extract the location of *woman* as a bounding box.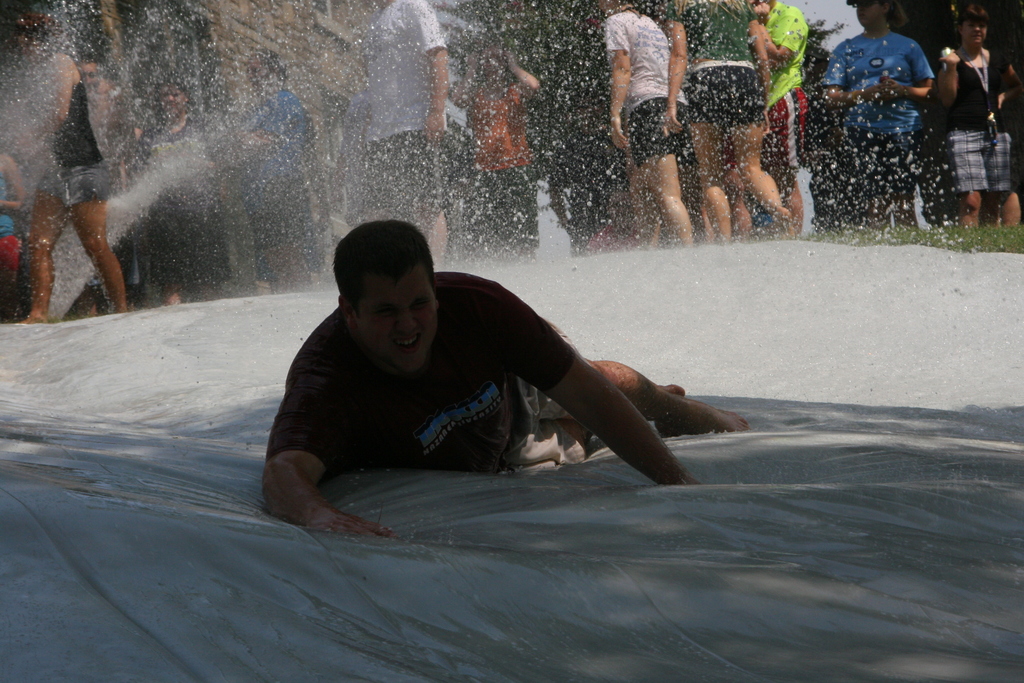
box=[591, 0, 694, 255].
